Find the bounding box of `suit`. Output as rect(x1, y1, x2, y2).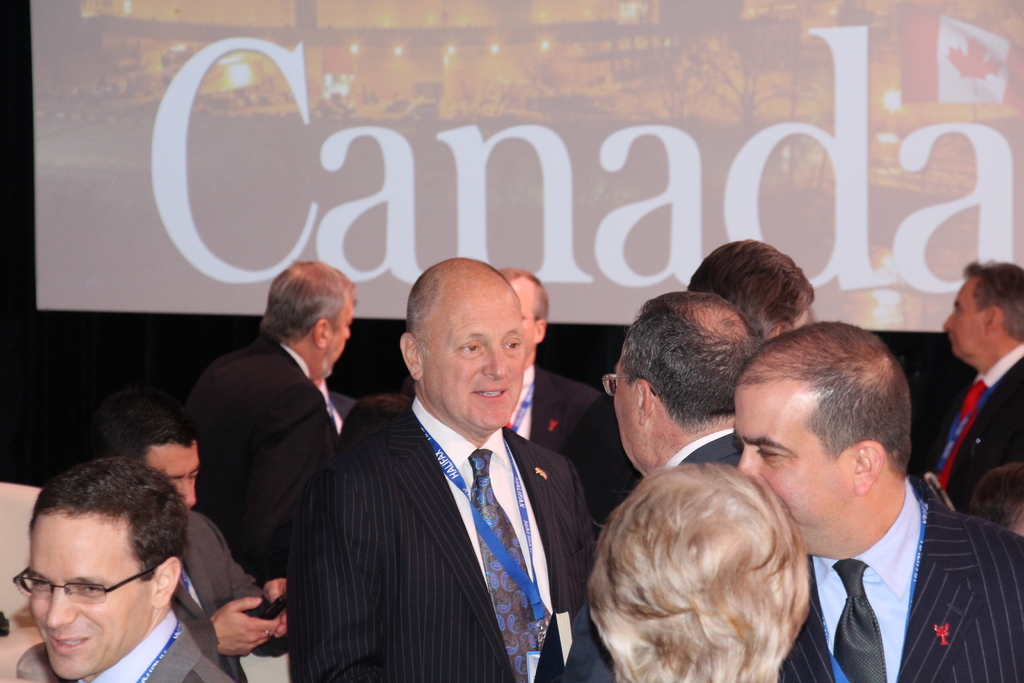
rect(63, 609, 243, 682).
